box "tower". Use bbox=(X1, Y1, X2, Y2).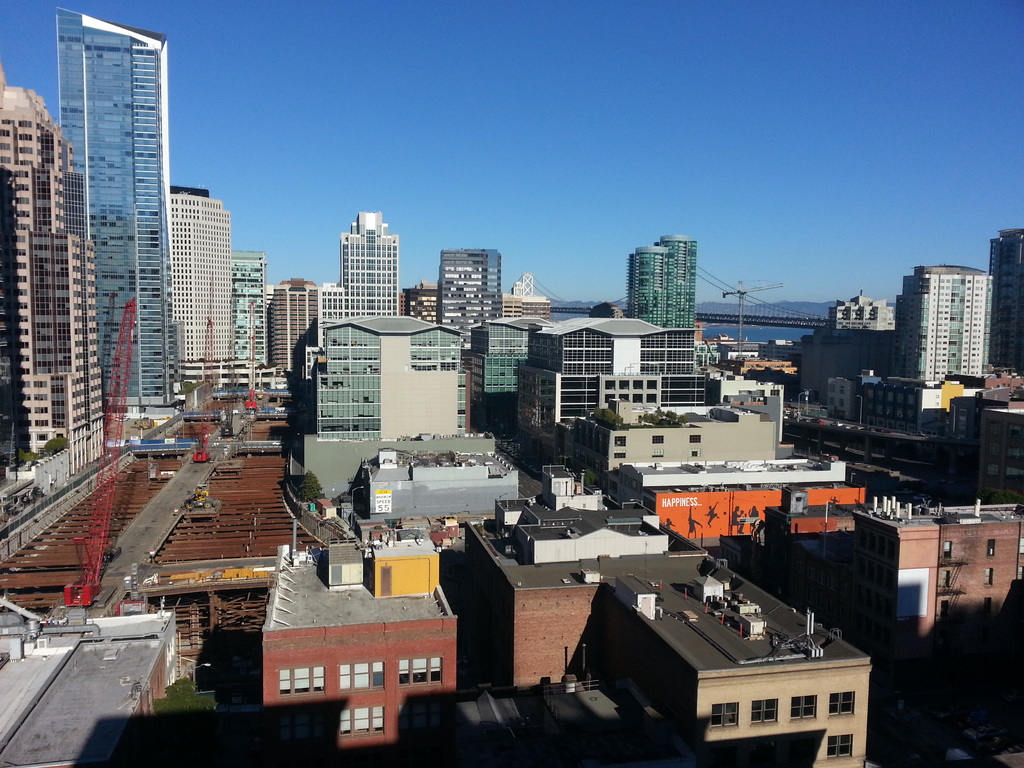
bbox=(621, 236, 700, 331).
